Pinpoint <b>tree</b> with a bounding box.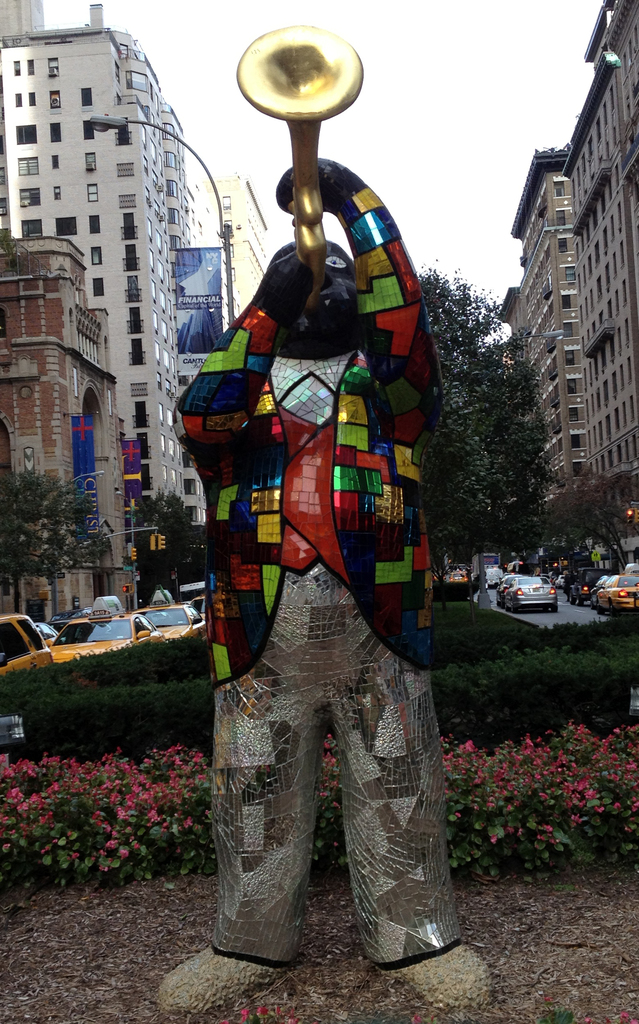
[x1=0, y1=456, x2=104, y2=589].
